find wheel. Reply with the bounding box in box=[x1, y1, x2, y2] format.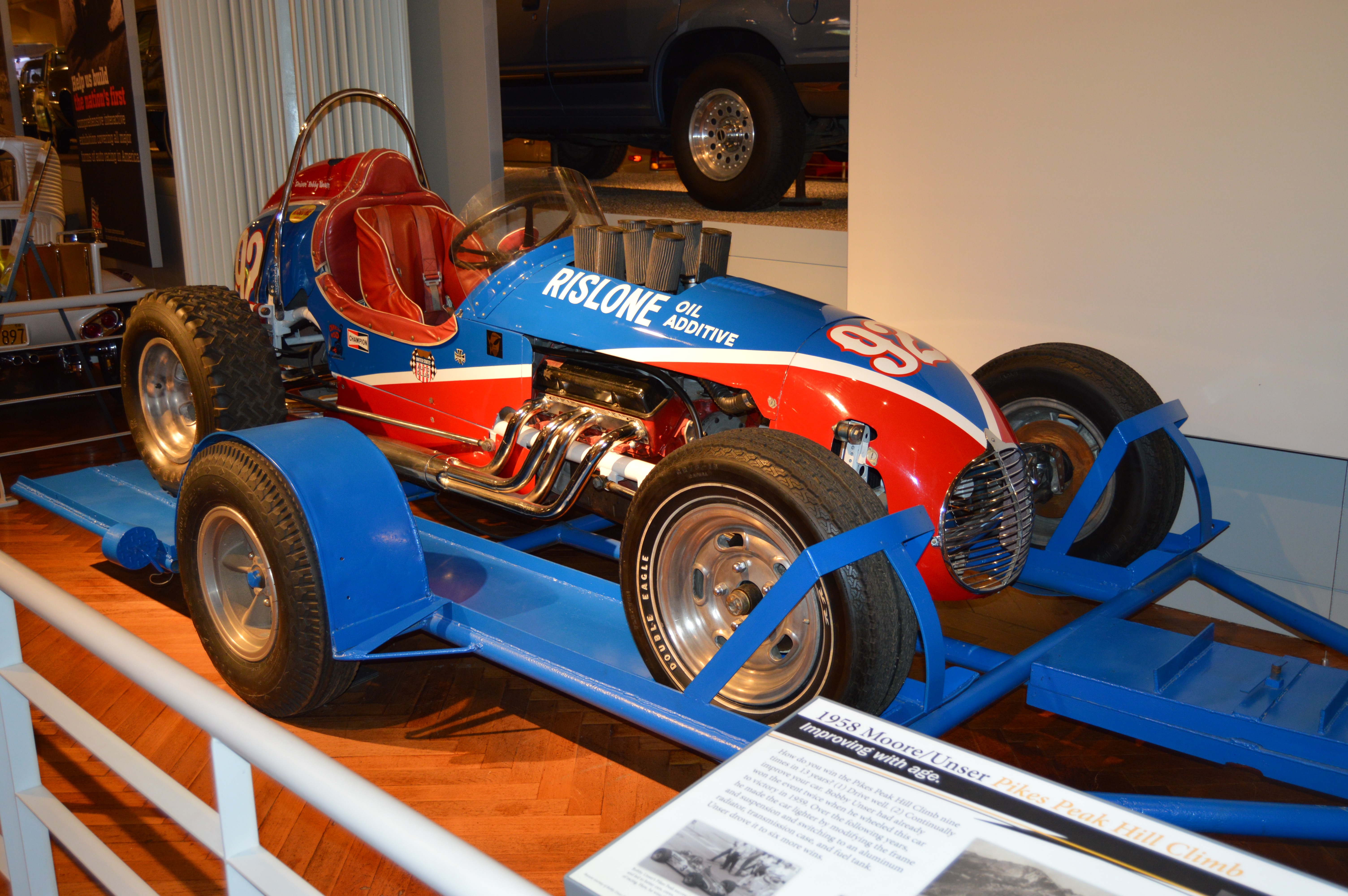
box=[219, 76, 267, 126].
